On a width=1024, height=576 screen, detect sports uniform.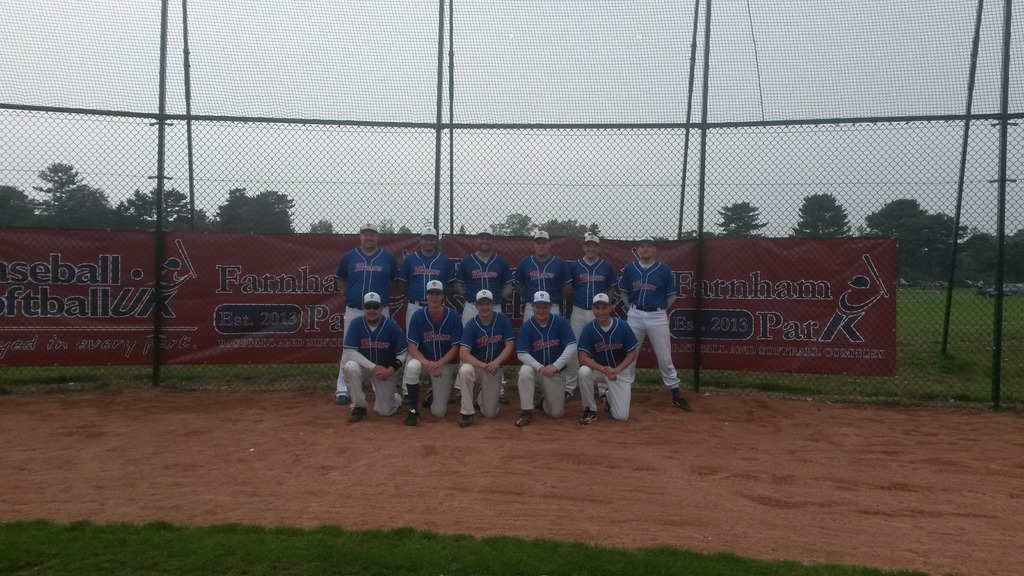
[519, 248, 577, 379].
